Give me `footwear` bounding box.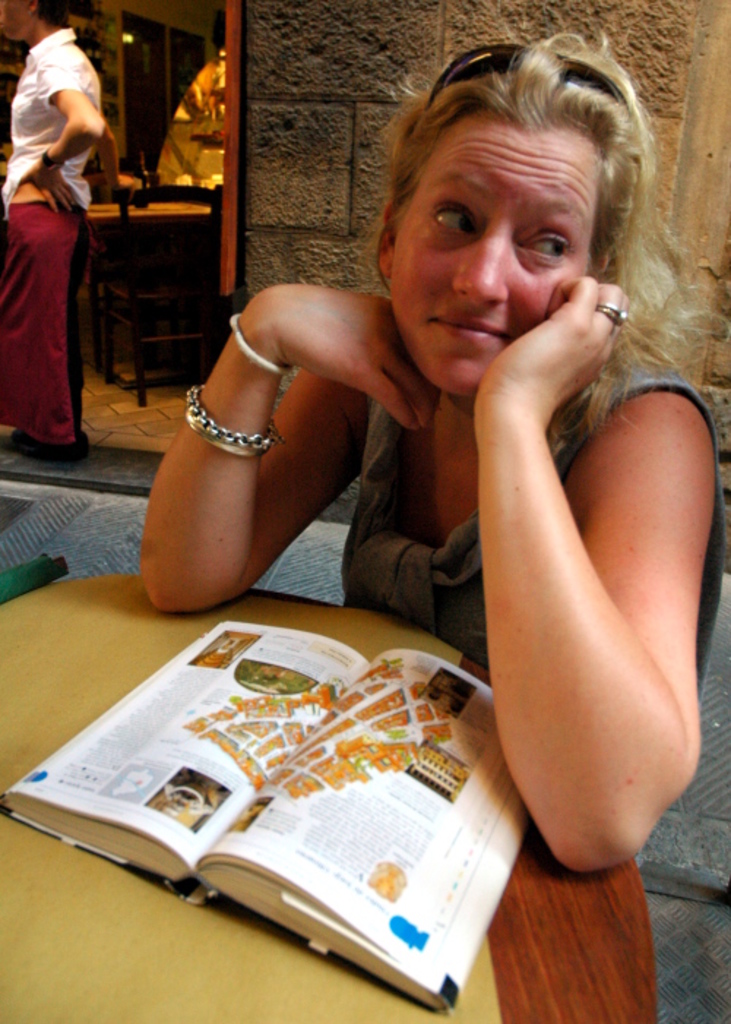
<box>53,424,92,464</box>.
